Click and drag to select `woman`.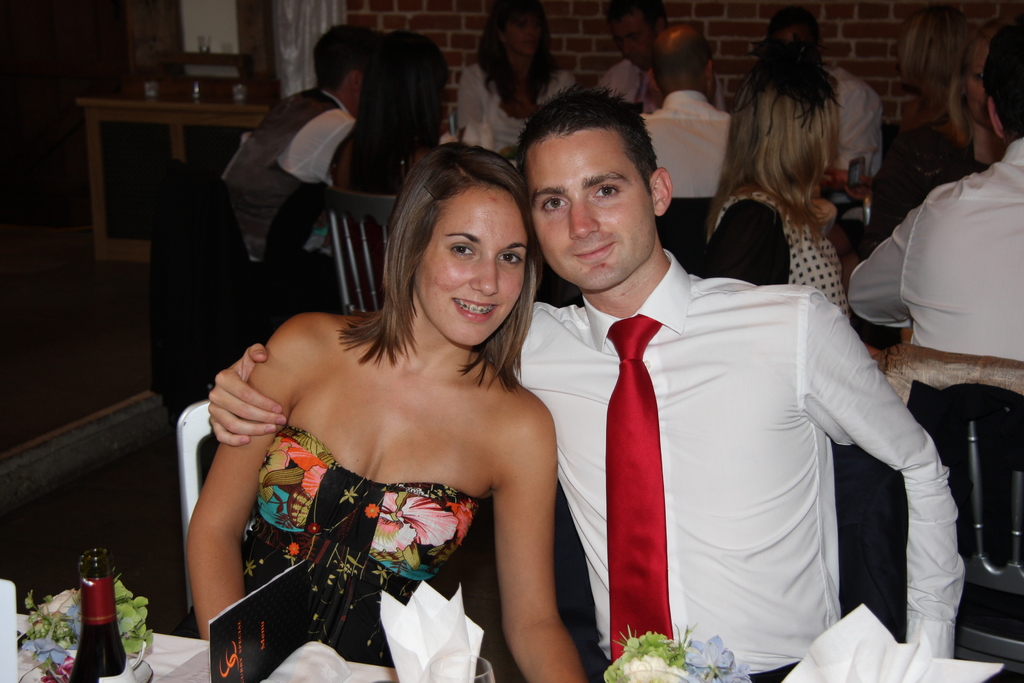
Selection: 189 142 591 682.
